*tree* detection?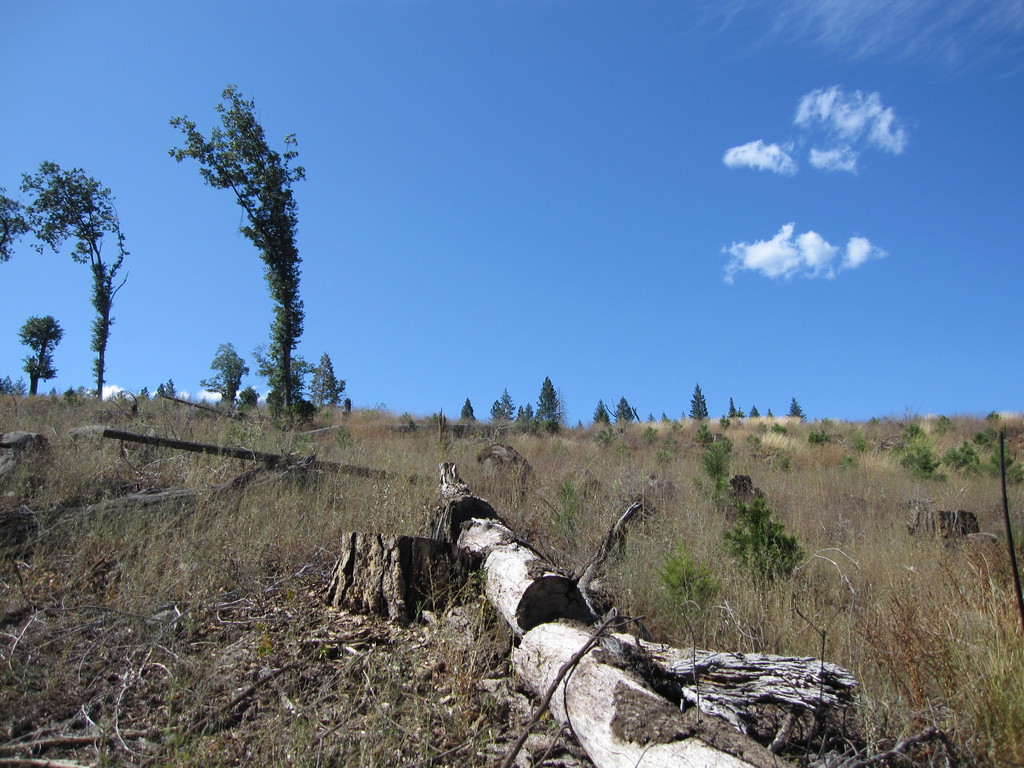
{"x1": 202, "y1": 340, "x2": 246, "y2": 406}
